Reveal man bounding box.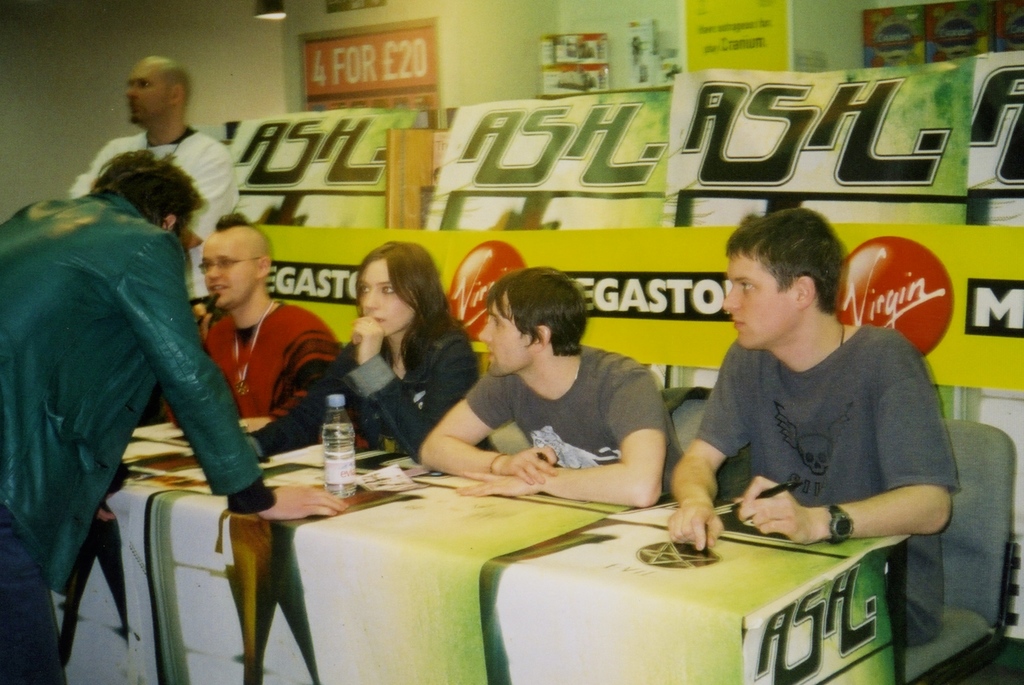
Revealed: l=415, t=257, r=668, b=525.
